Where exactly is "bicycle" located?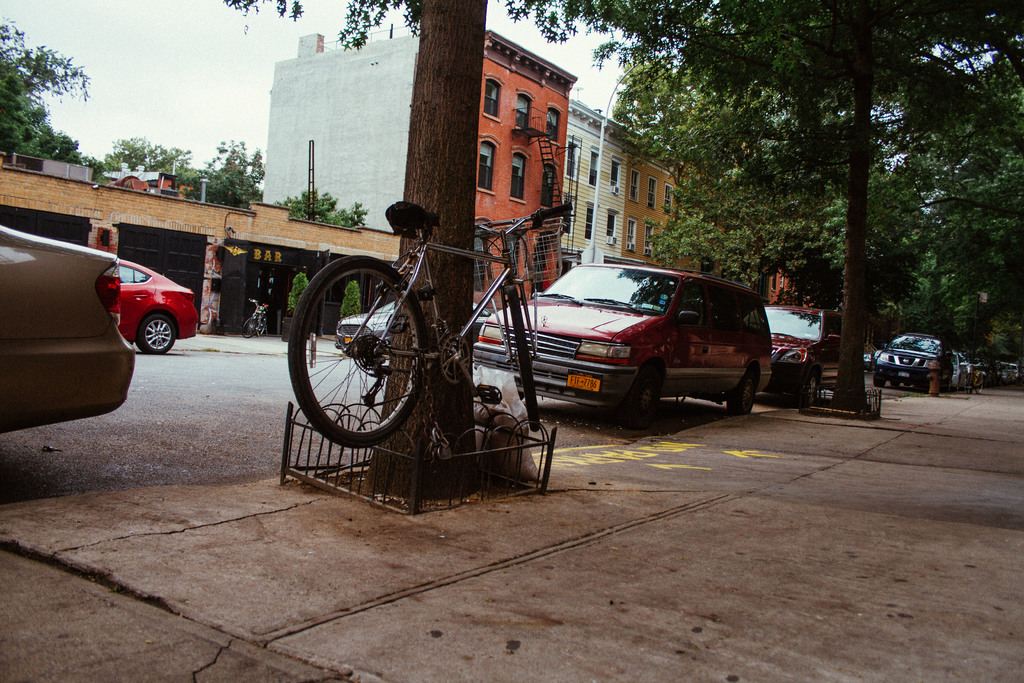
Its bounding box is 250 300 267 343.
